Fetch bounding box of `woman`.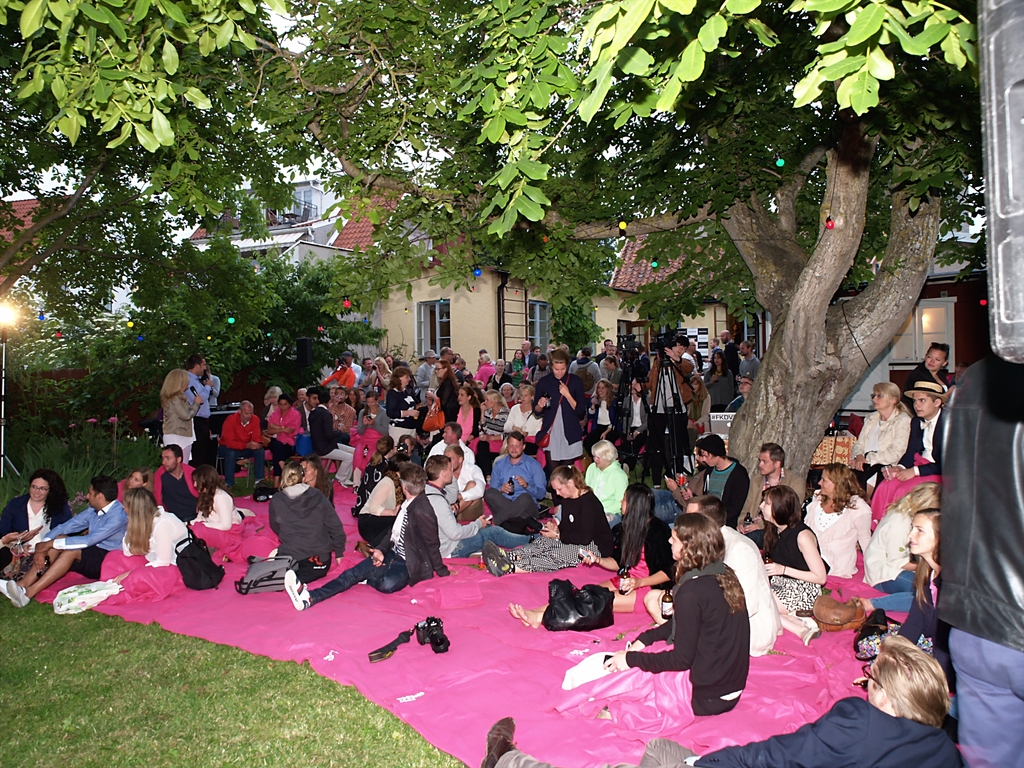
Bbox: x1=485 y1=358 x2=511 y2=392.
